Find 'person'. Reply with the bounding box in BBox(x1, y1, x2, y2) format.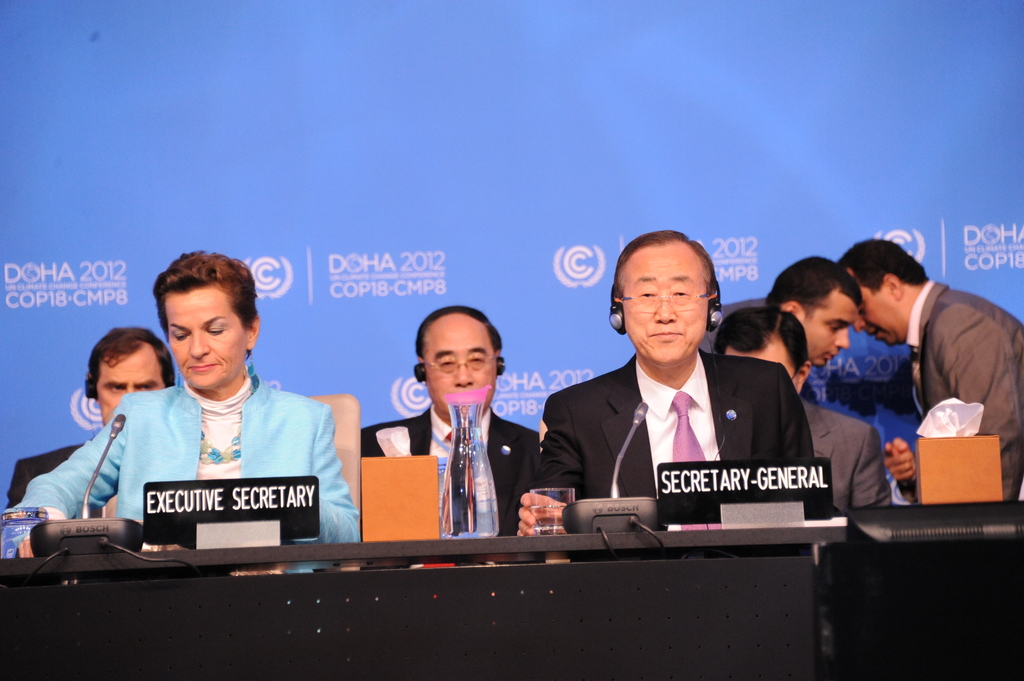
BBox(711, 311, 900, 550).
